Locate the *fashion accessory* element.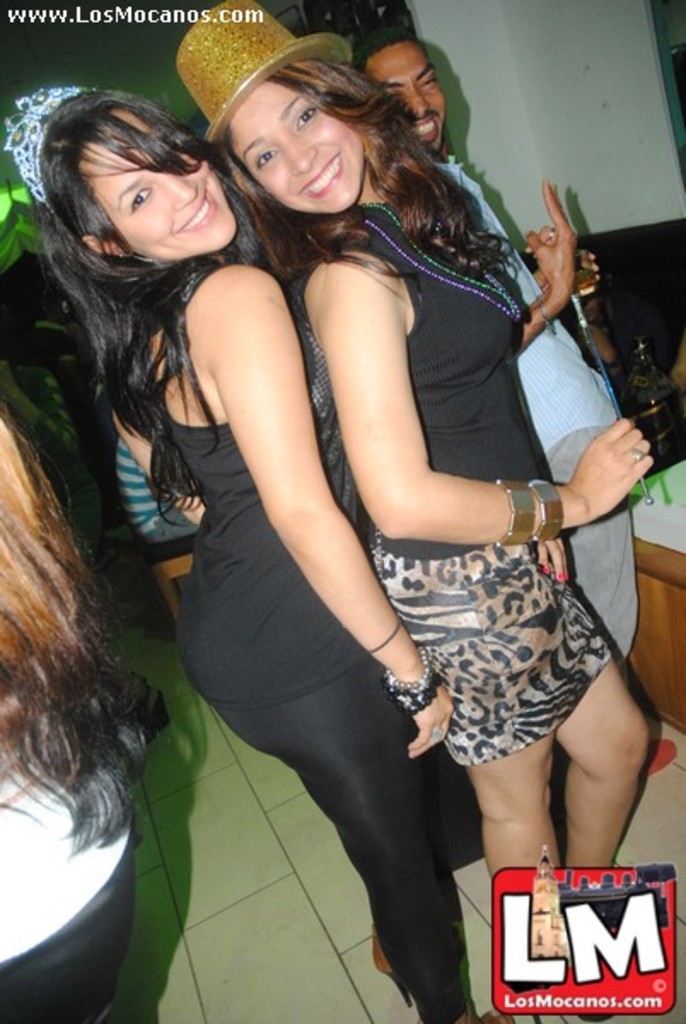
Element bbox: box=[532, 294, 561, 338].
